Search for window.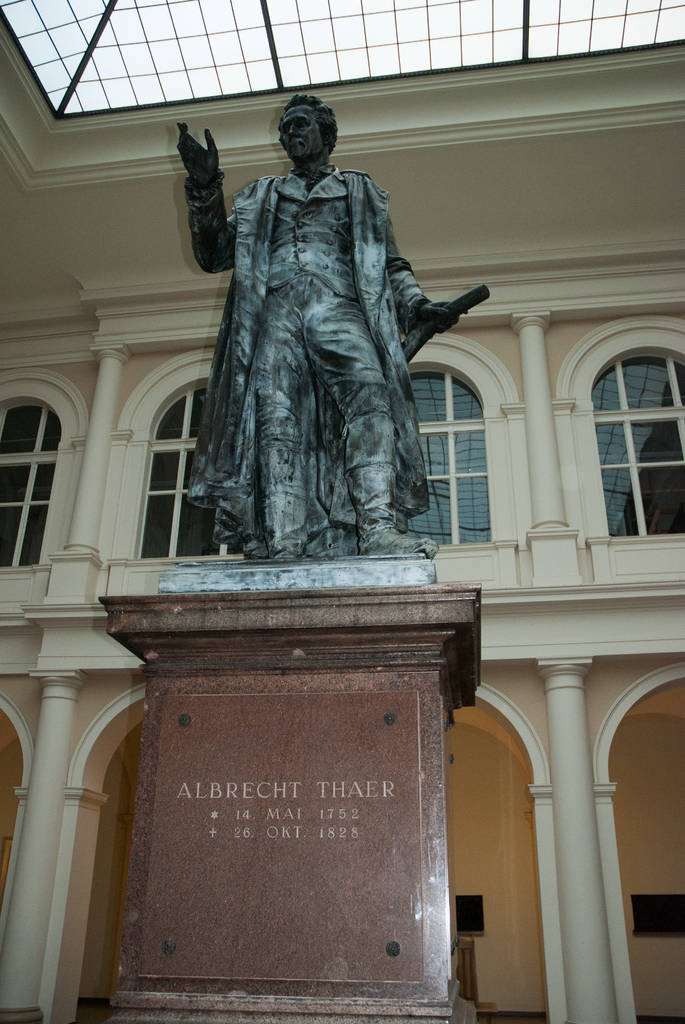
Found at 0:409:49:452.
